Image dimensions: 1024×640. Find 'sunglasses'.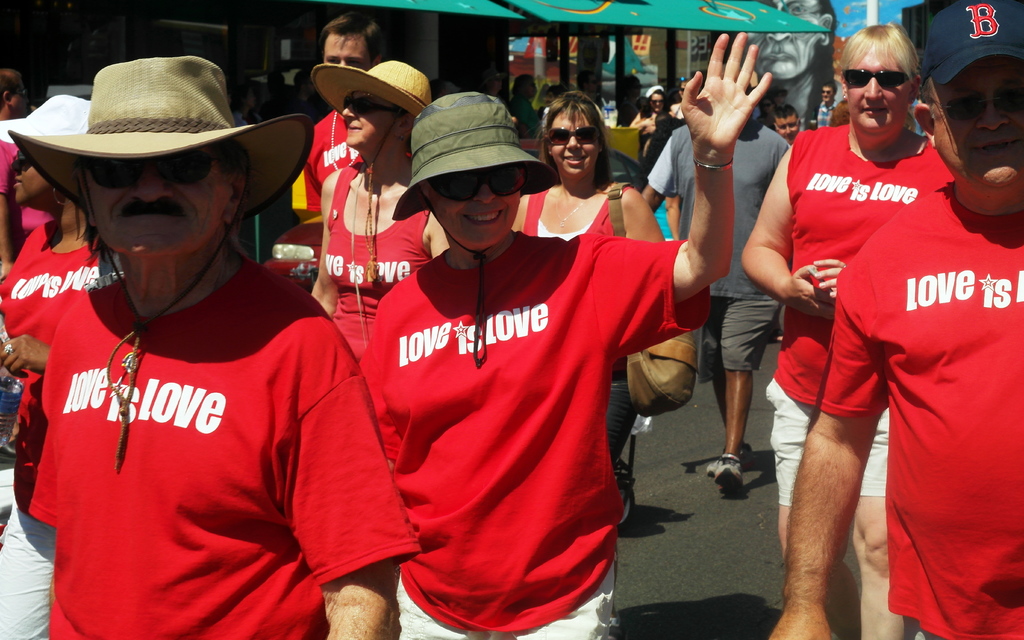
(845, 70, 906, 88).
